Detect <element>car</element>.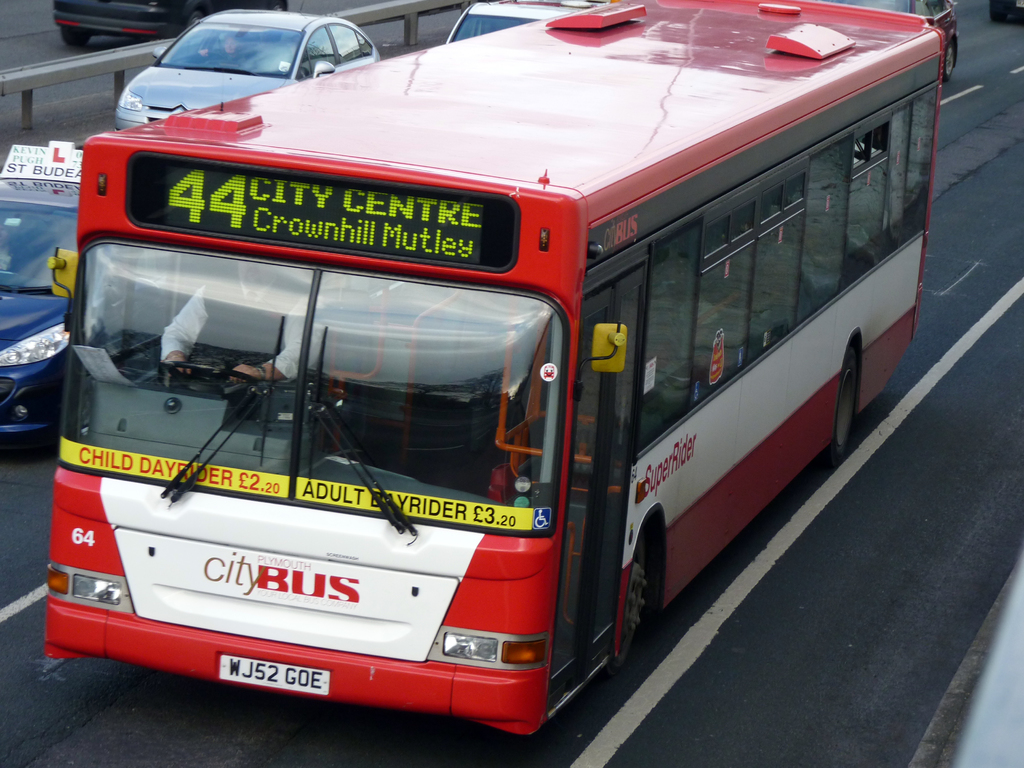
Detected at 0:147:80:435.
